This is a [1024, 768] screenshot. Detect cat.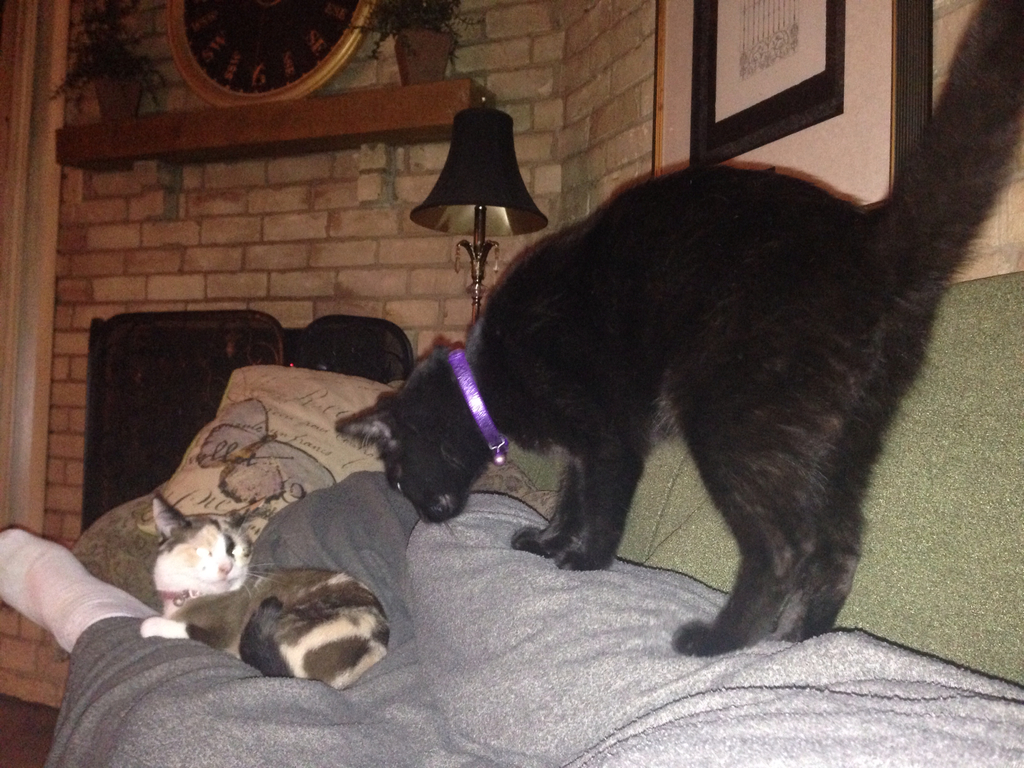
138, 497, 391, 693.
